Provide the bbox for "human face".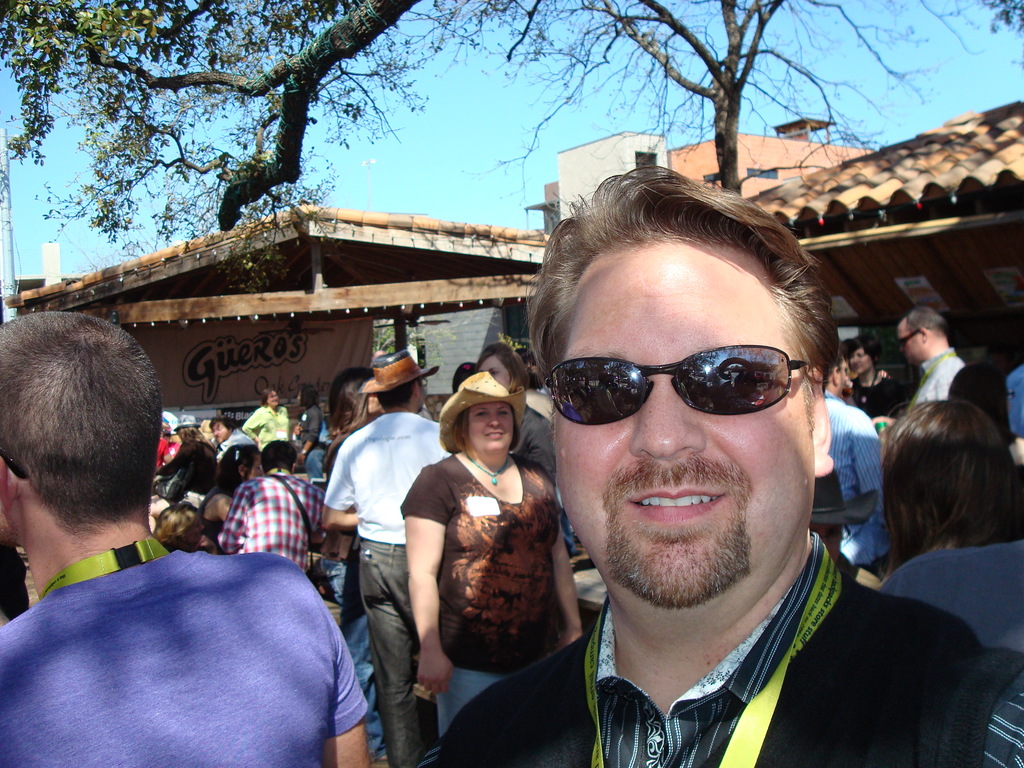
l=467, t=401, r=510, b=461.
